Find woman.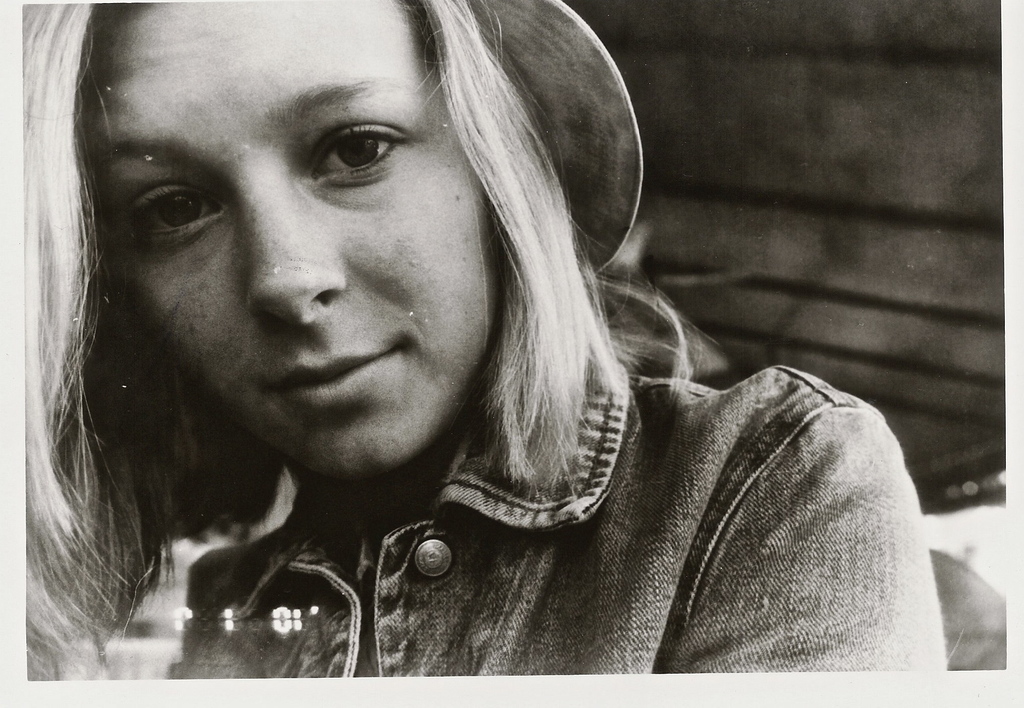
(0,0,915,705).
